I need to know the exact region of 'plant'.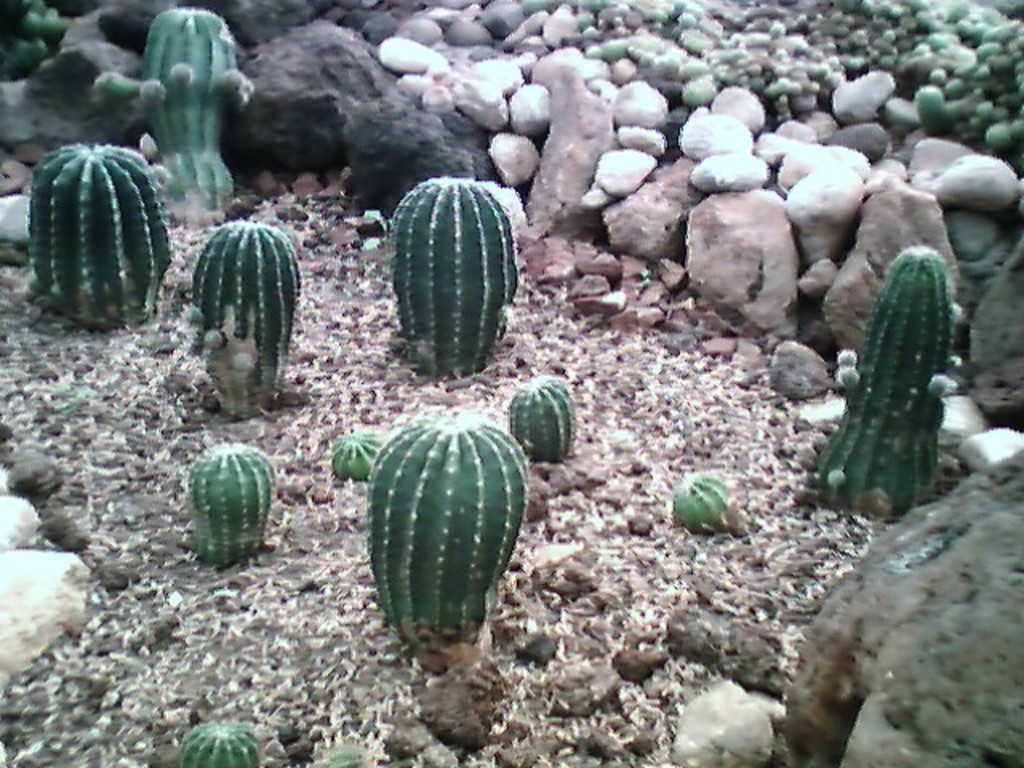
Region: box=[123, 0, 256, 202].
